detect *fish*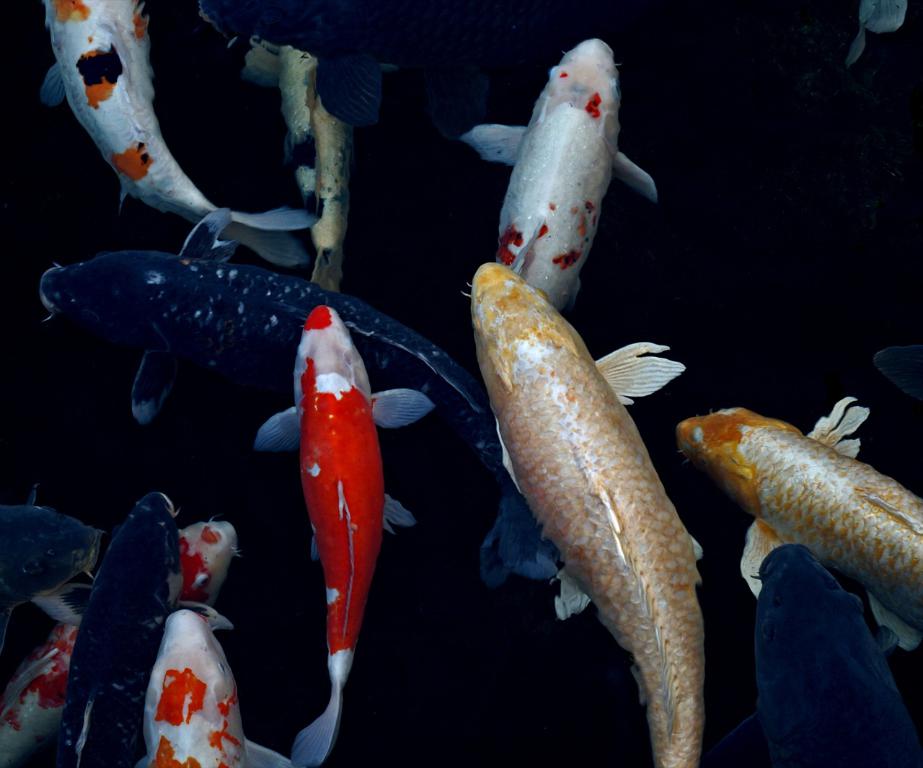
<box>143,610,288,767</box>
